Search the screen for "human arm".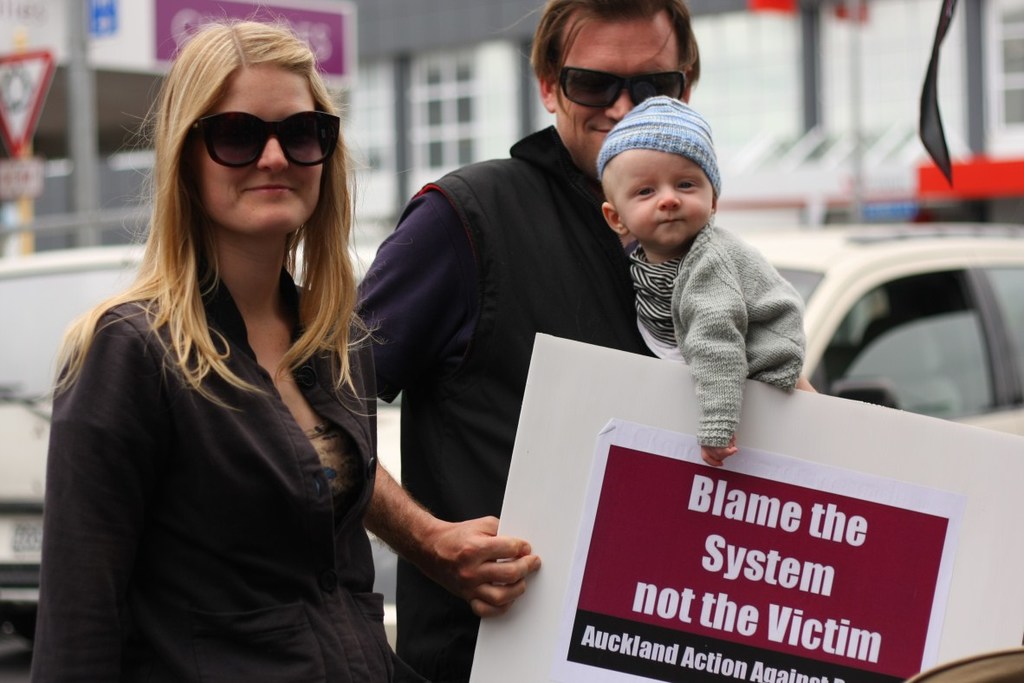
Found at [358,447,496,637].
